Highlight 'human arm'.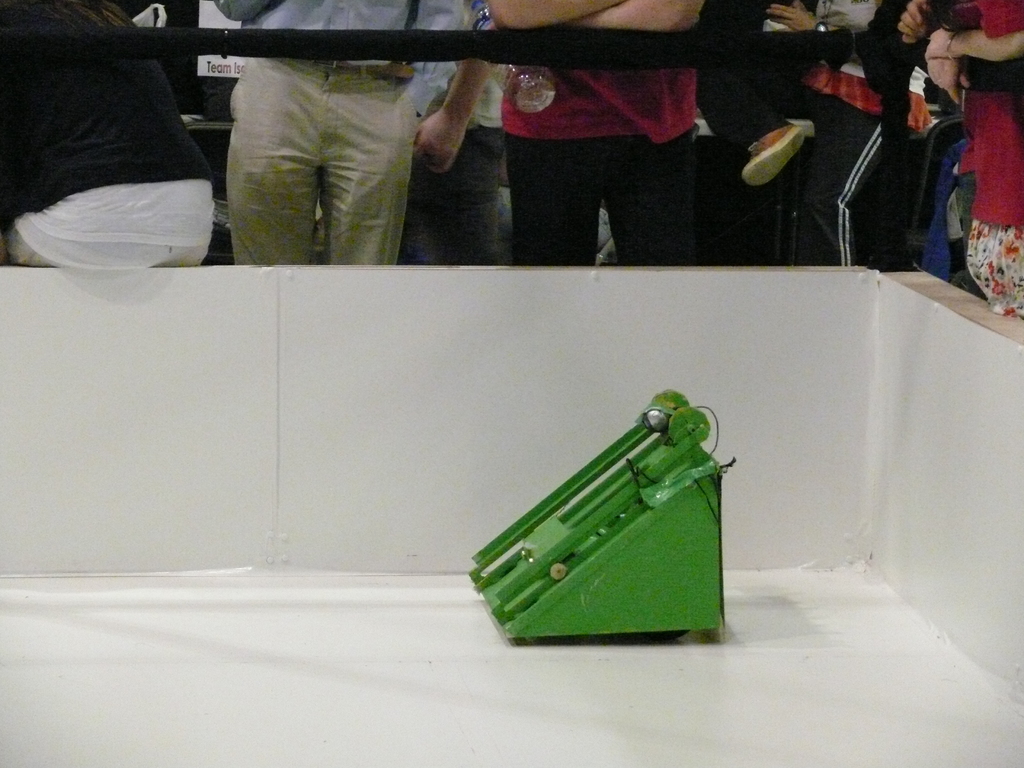
Highlighted region: 493,0,578,24.
